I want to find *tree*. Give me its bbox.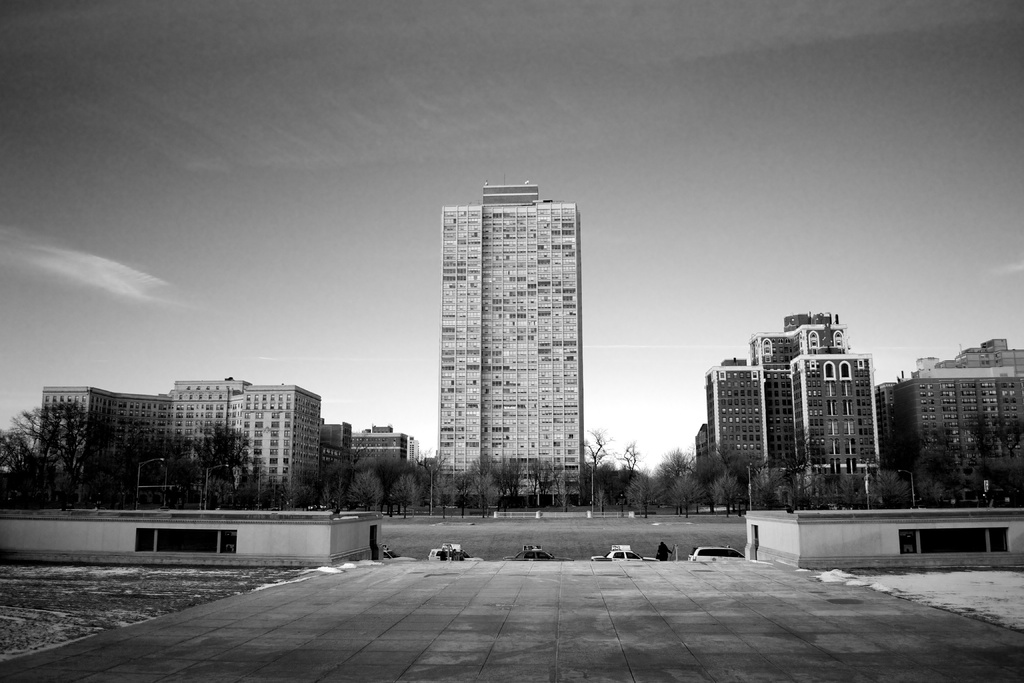
BBox(623, 473, 653, 514).
